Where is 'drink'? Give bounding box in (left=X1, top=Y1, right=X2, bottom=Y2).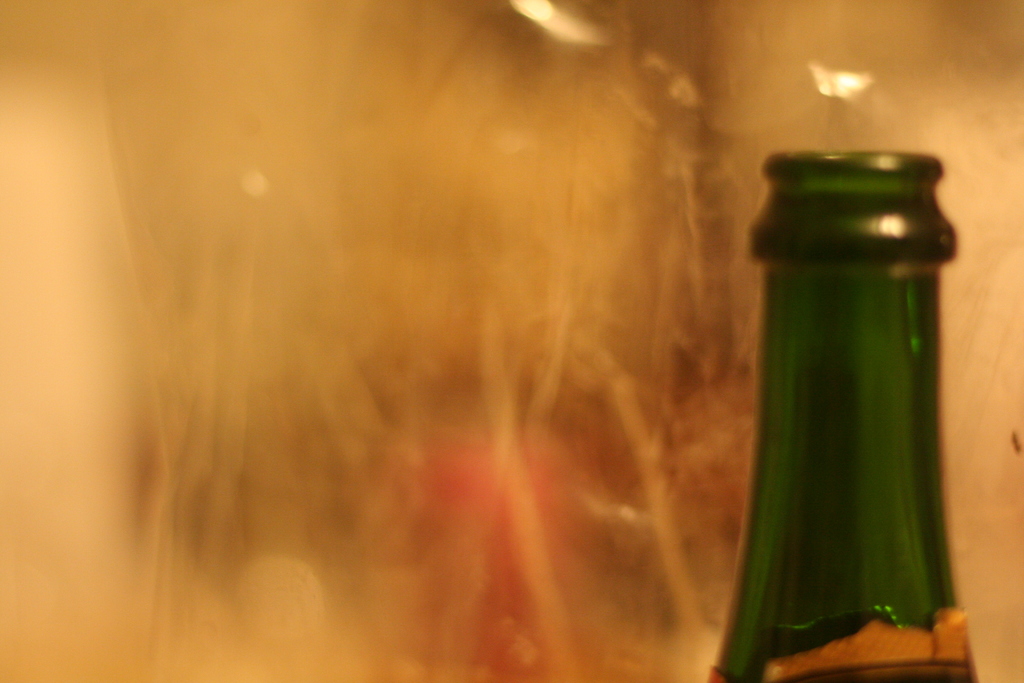
(left=711, top=151, right=977, bottom=680).
